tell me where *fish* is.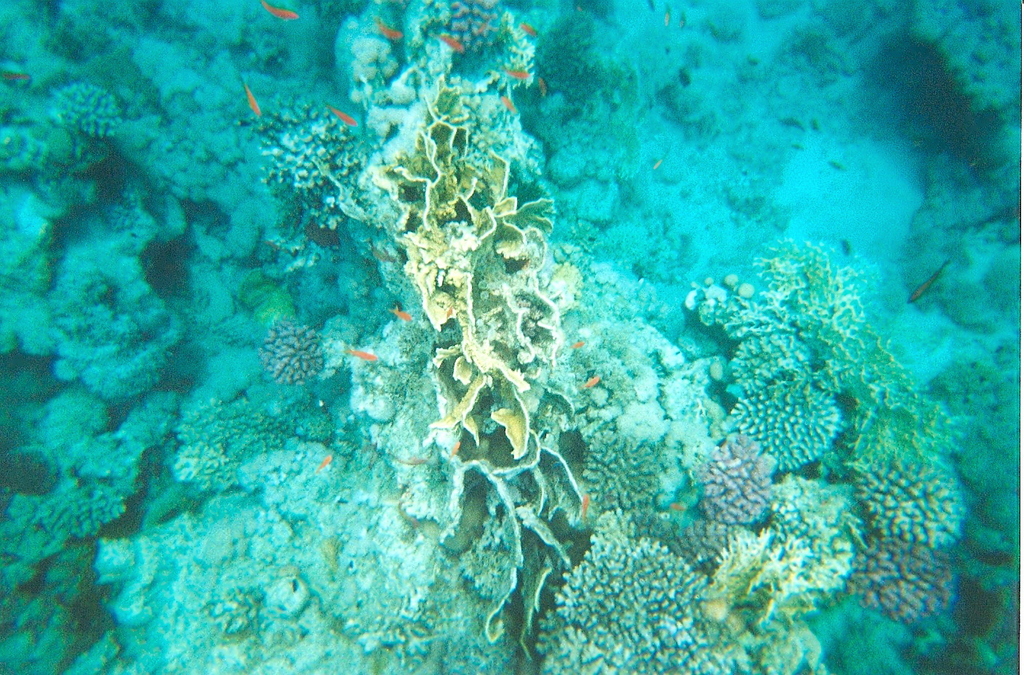
*fish* is at l=537, t=70, r=547, b=97.
